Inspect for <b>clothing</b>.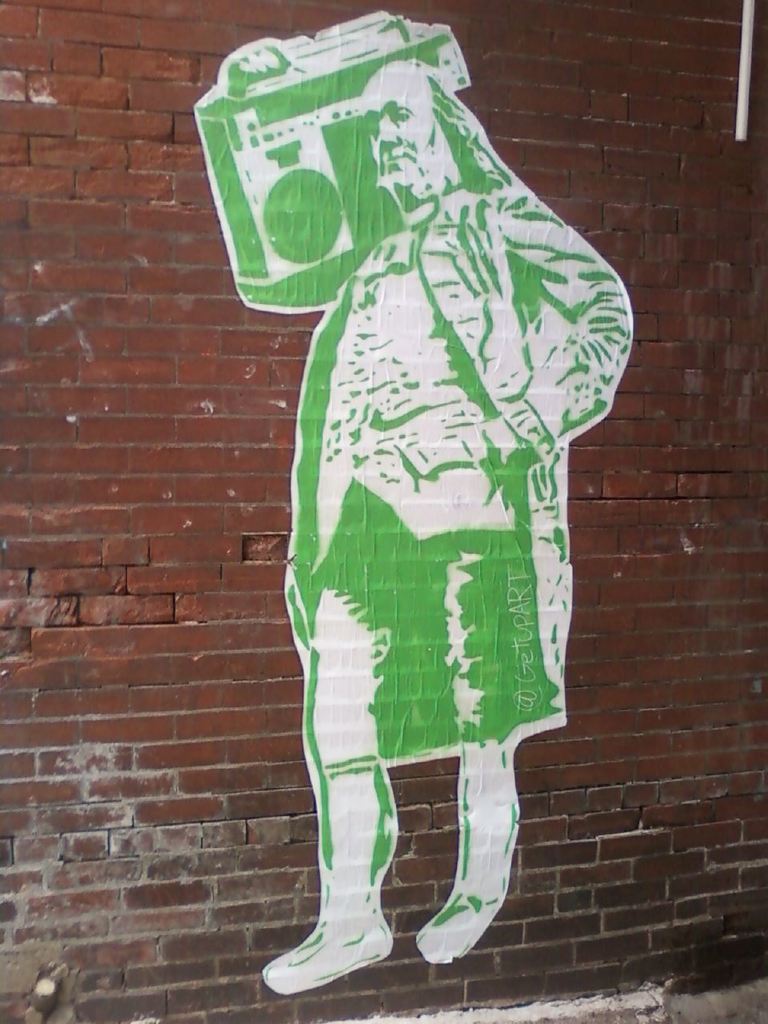
Inspection: [235,45,625,878].
